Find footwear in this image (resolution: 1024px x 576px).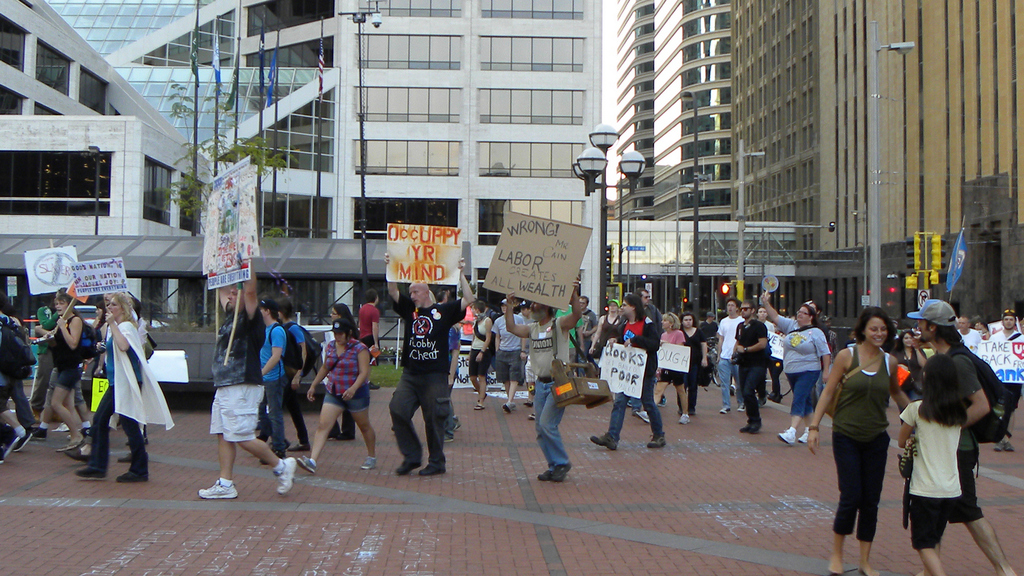
538 463 571 482.
